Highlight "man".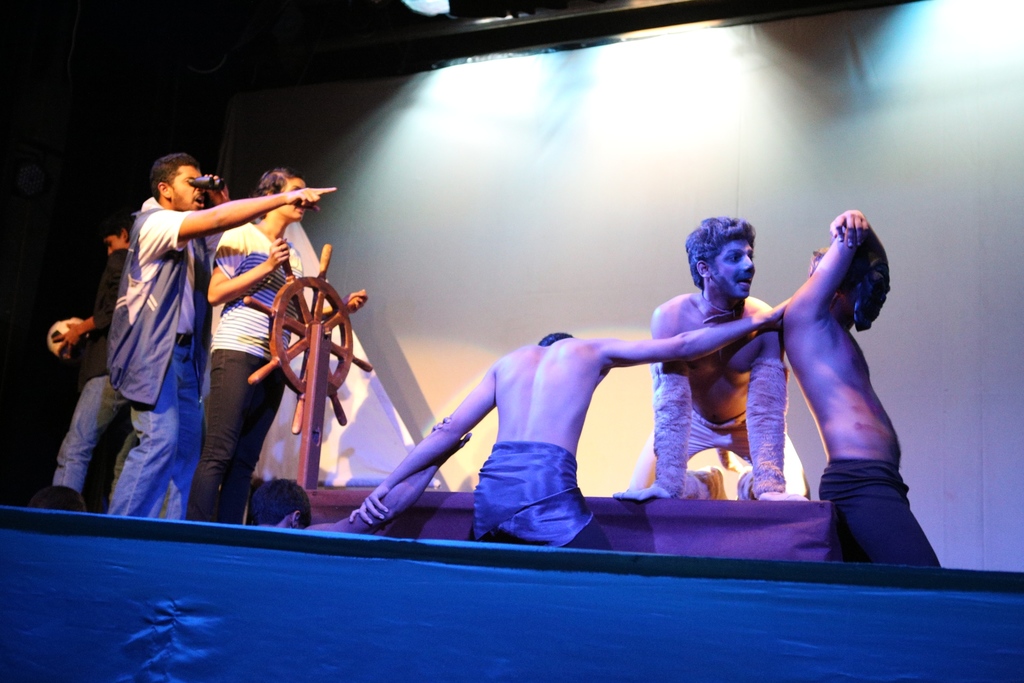
Highlighted region: x1=255, y1=413, x2=482, y2=536.
